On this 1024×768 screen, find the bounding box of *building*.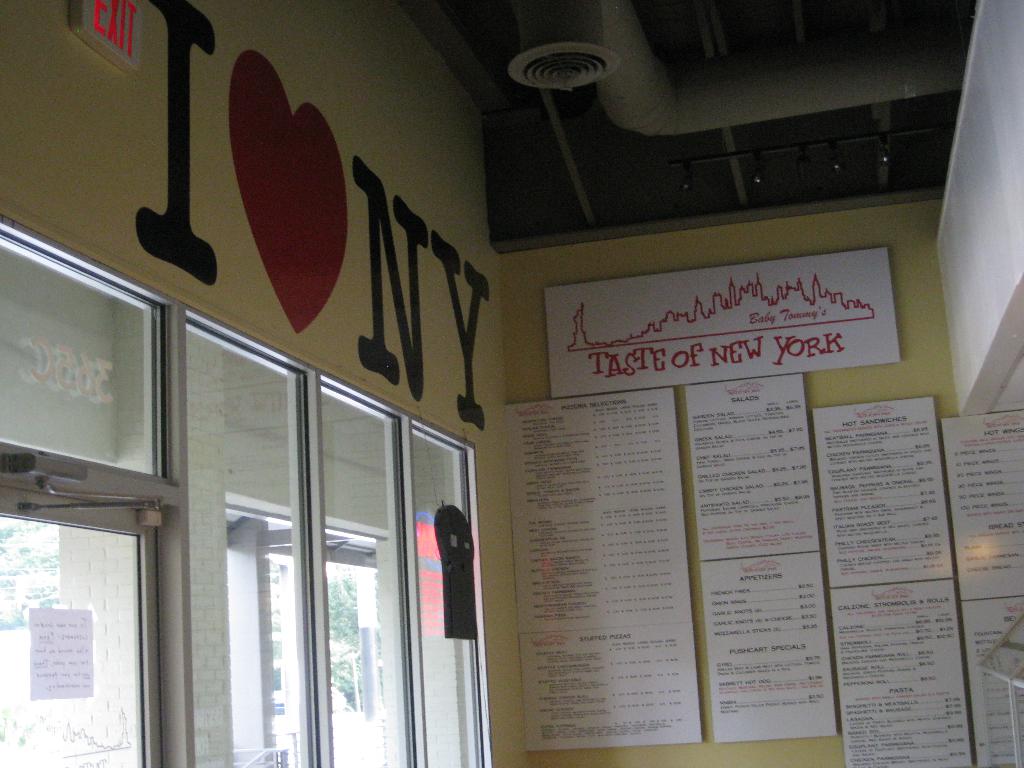
Bounding box: 0:0:1023:767.
